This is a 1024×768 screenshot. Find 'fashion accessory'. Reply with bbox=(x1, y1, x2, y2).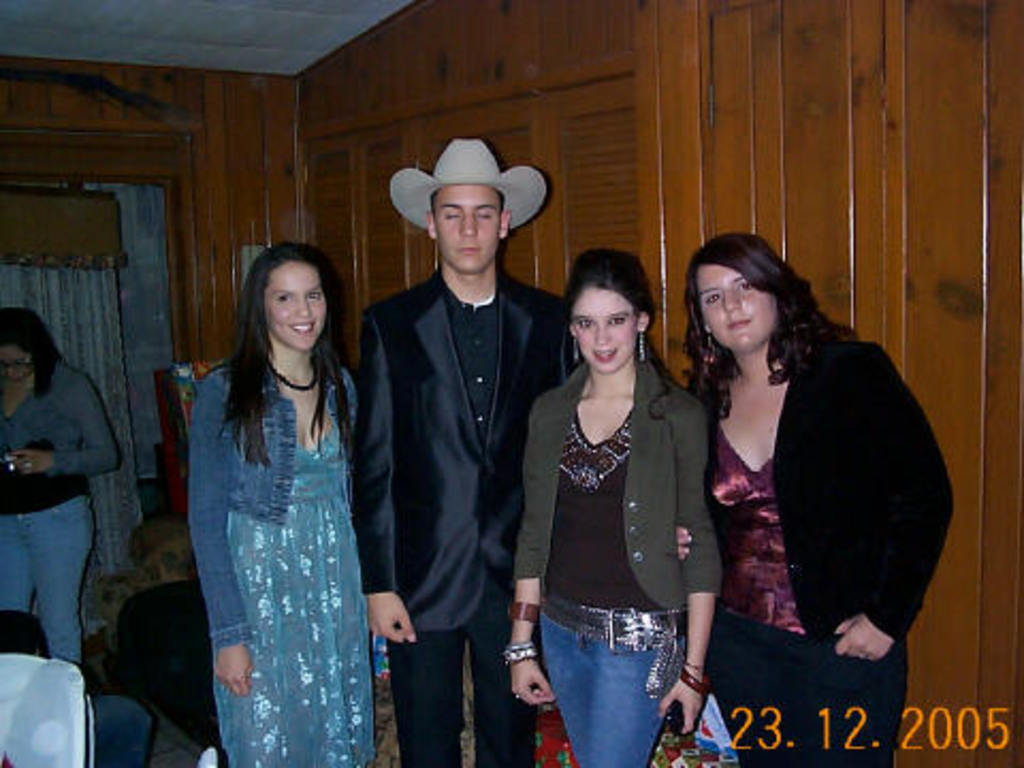
bbox=(681, 668, 717, 693).
